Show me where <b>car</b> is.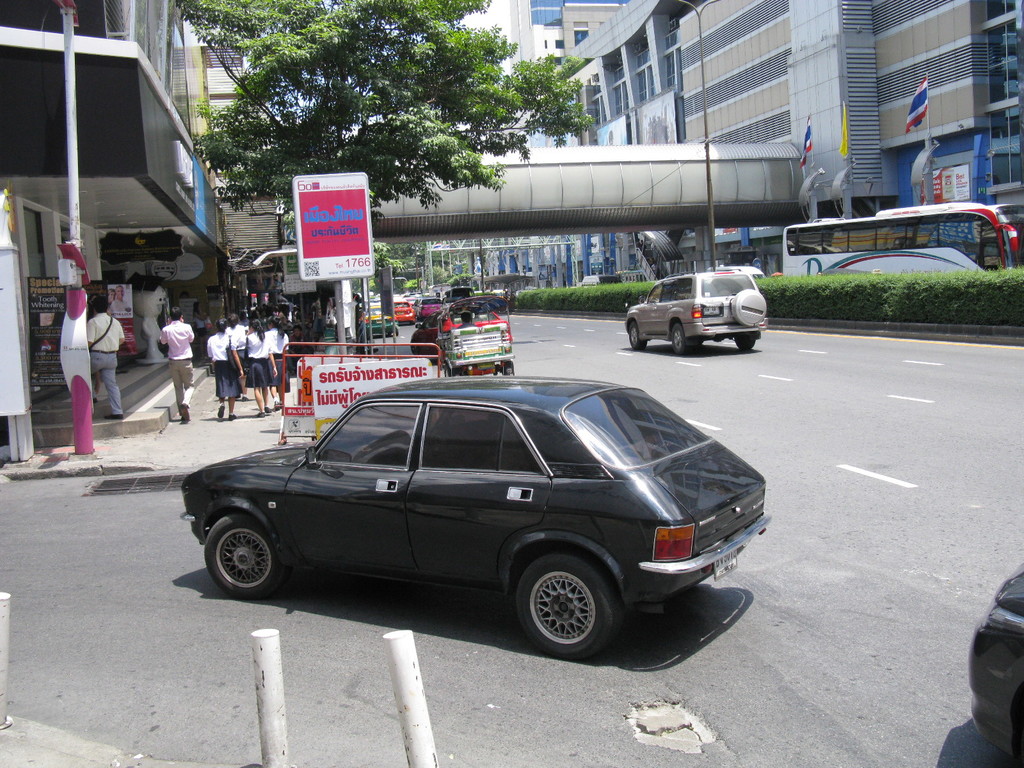
<b>car</b> is at select_region(177, 384, 763, 655).
